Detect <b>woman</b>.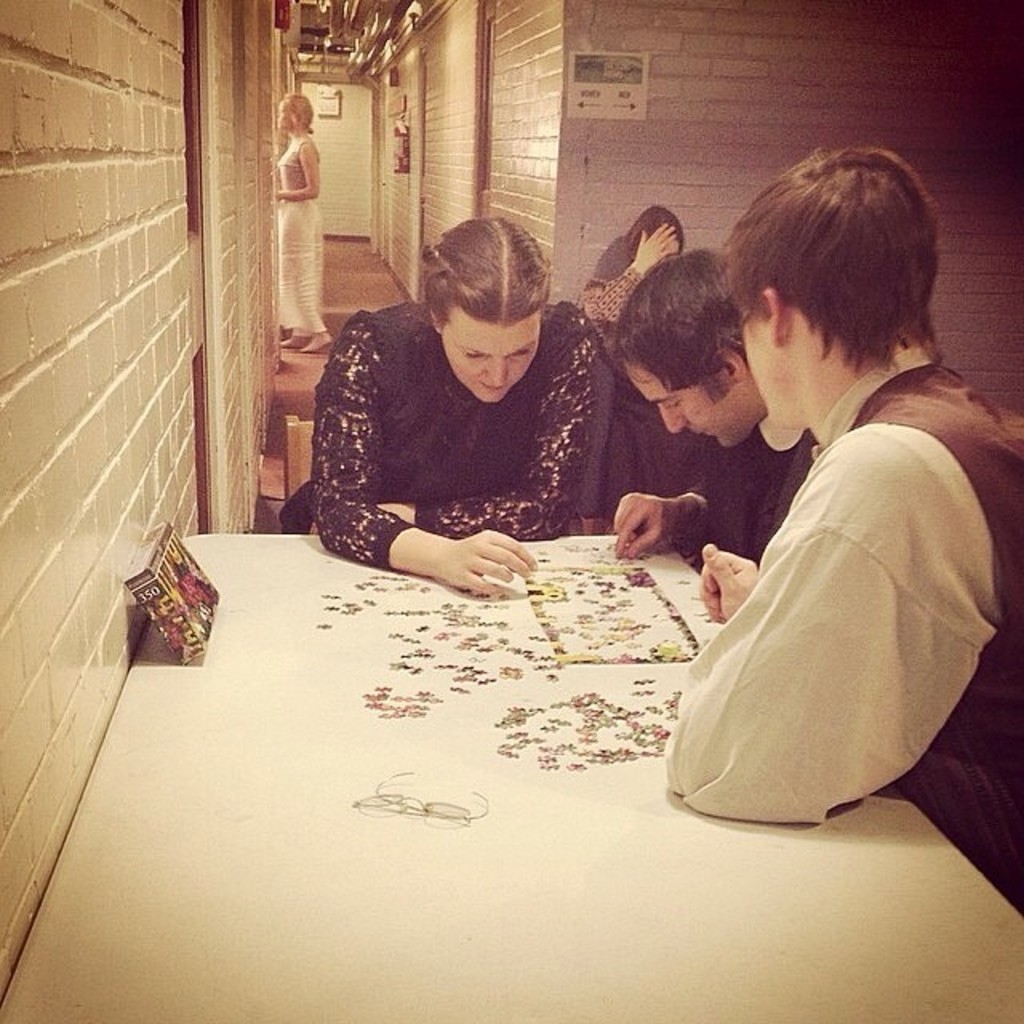
Detected at bbox=[286, 216, 610, 592].
